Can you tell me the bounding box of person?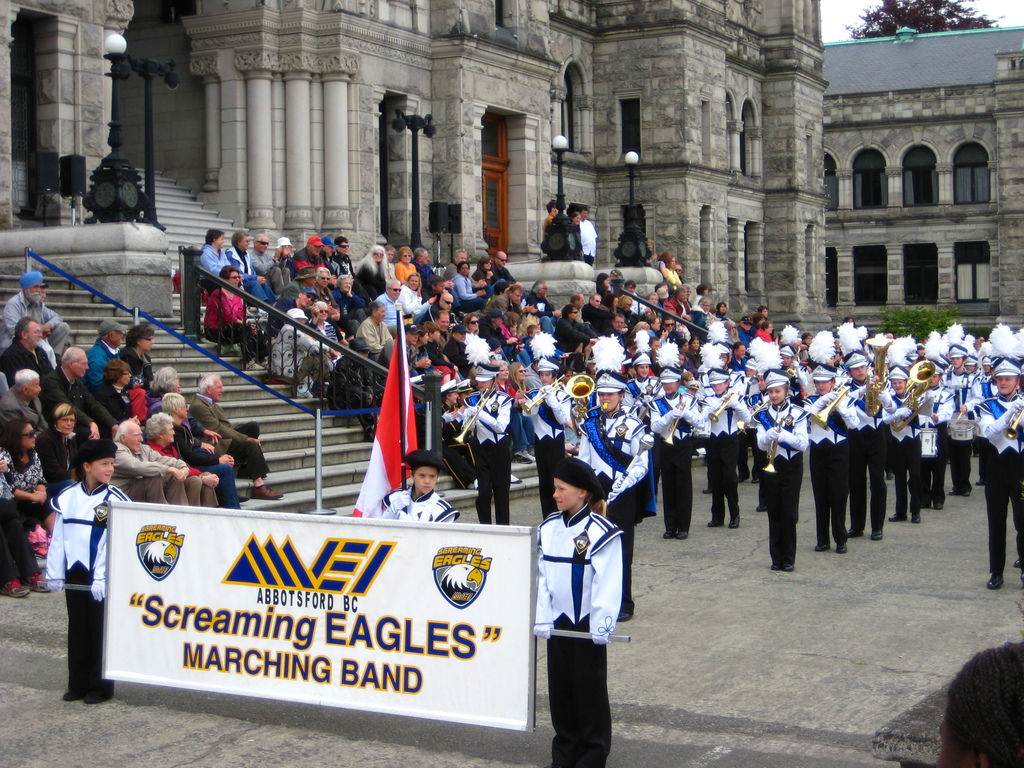
<bbox>950, 349, 978, 486</bbox>.
